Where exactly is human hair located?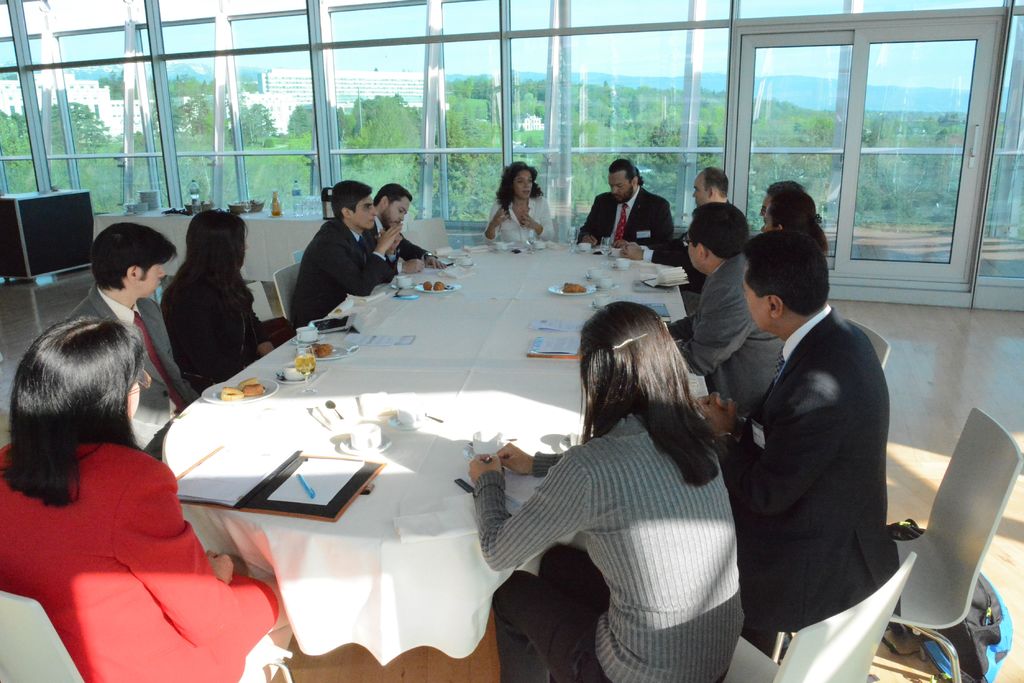
Its bounding box is BBox(767, 182, 831, 255).
